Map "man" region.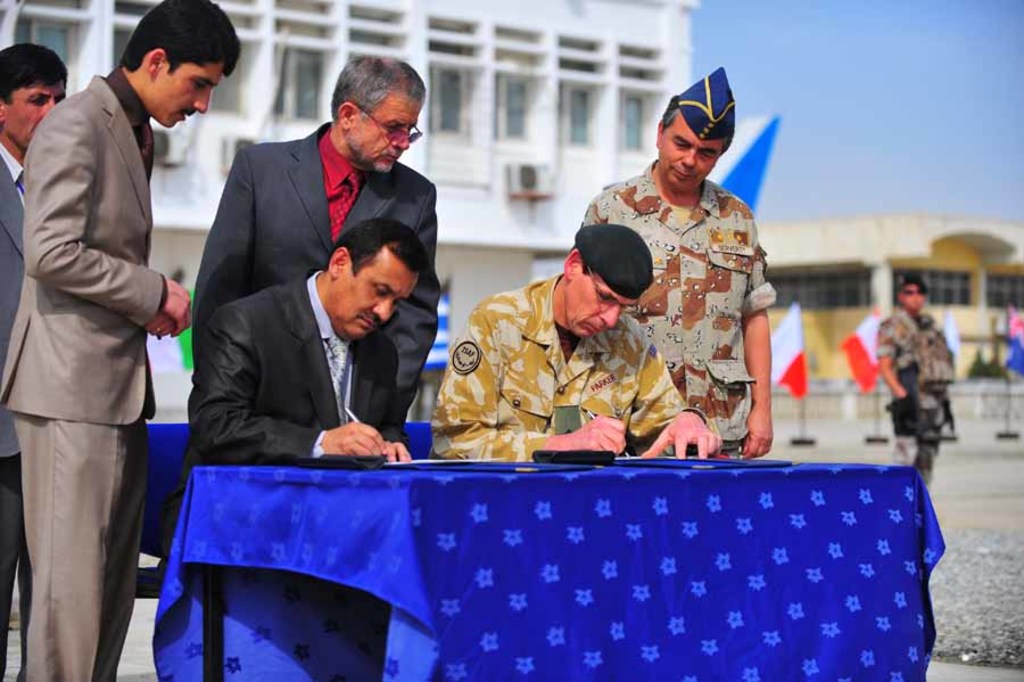
Mapped to (182, 215, 418, 477).
